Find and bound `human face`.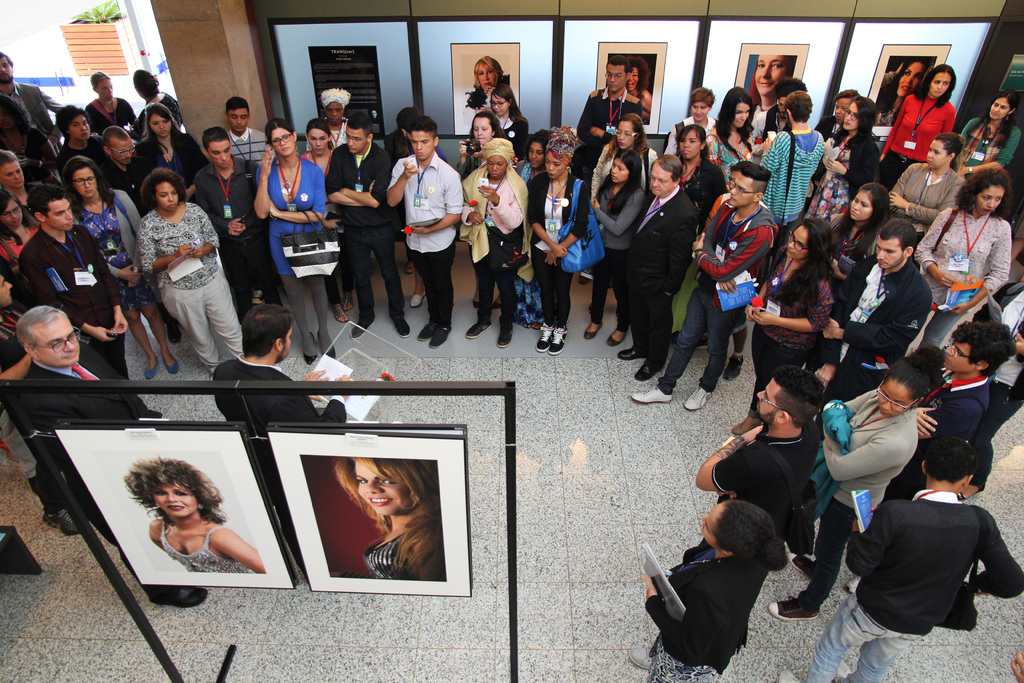
Bound: locate(531, 145, 542, 165).
